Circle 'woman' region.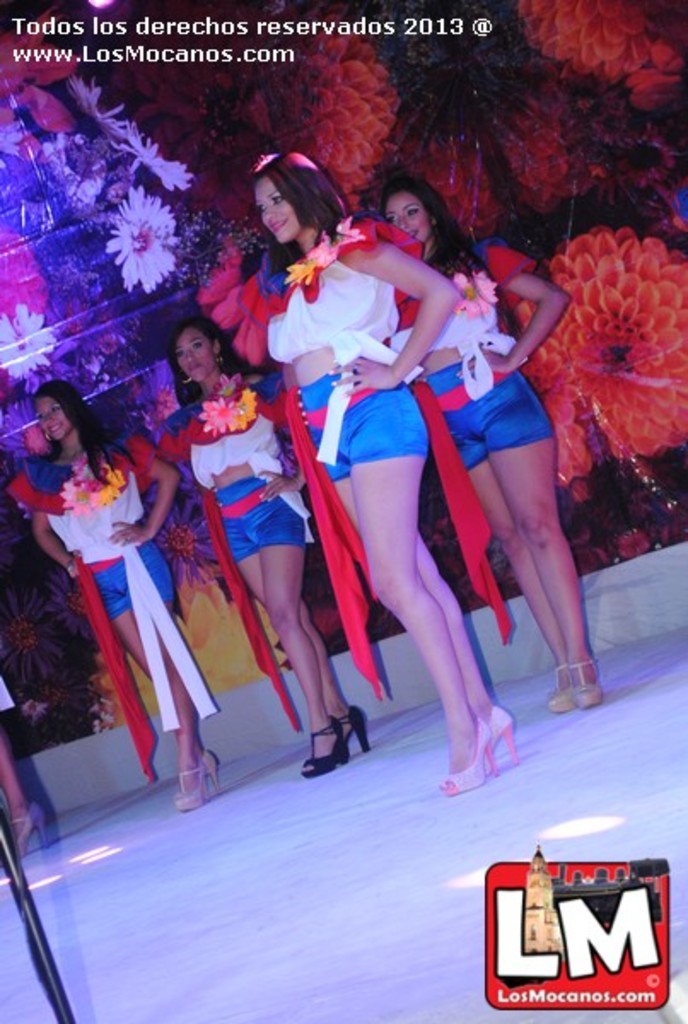
Region: <box>0,672,51,860</box>.
